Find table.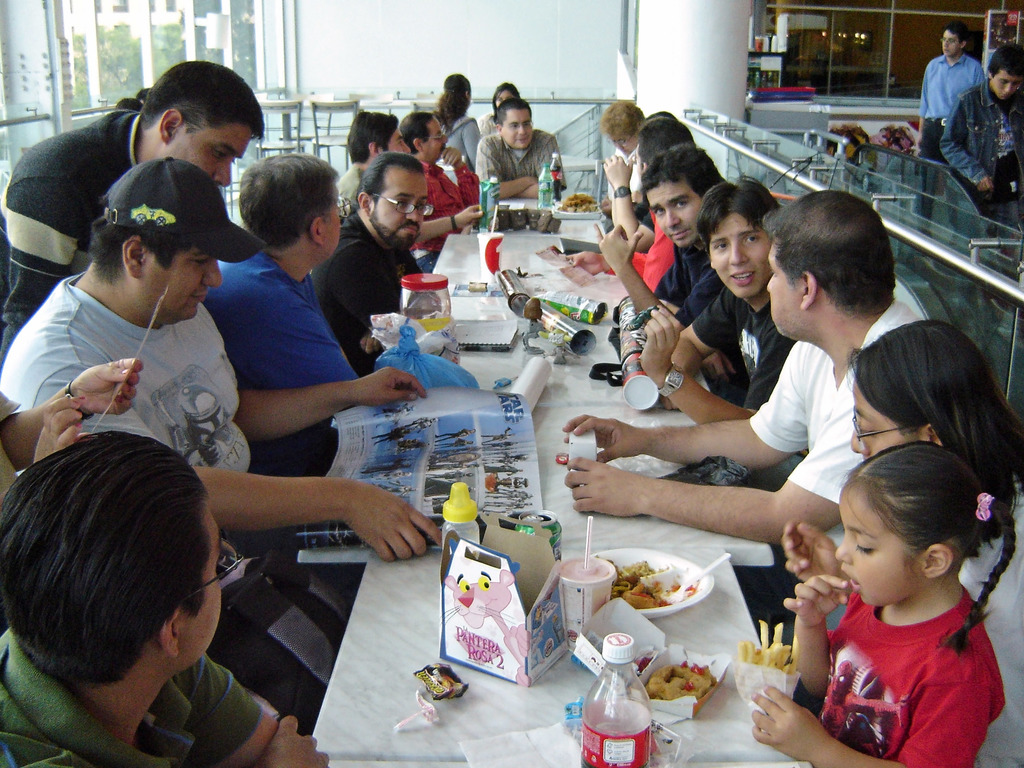
<region>558, 150, 612, 197</region>.
